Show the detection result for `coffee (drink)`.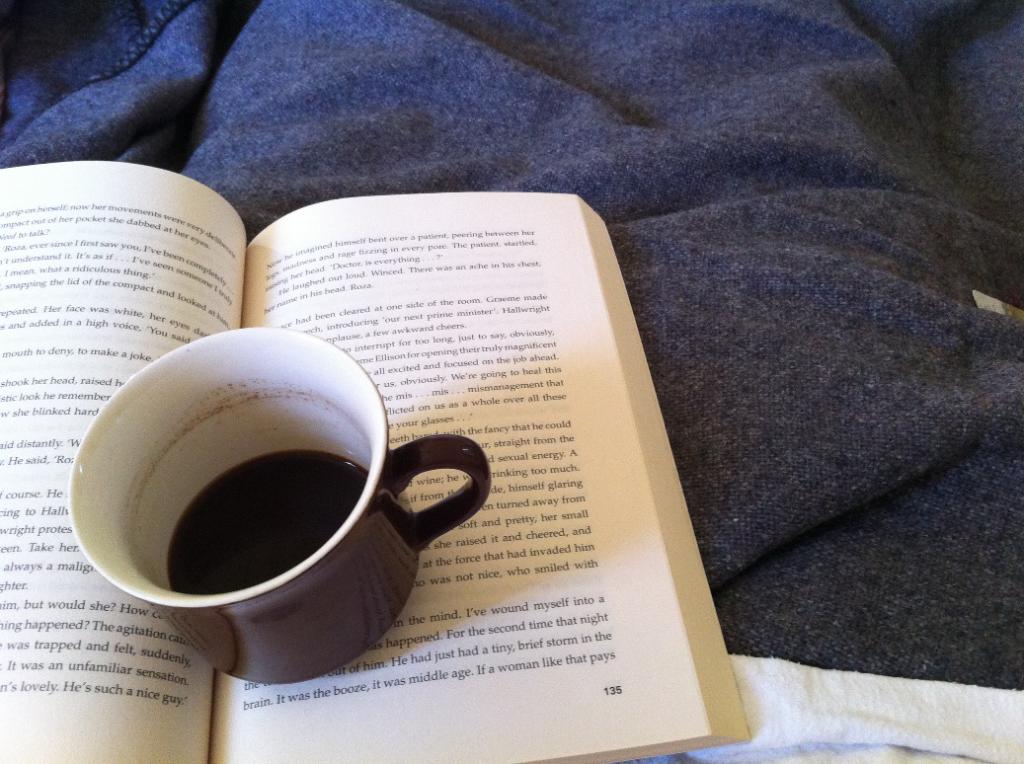
bbox=(38, 309, 515, 678).
